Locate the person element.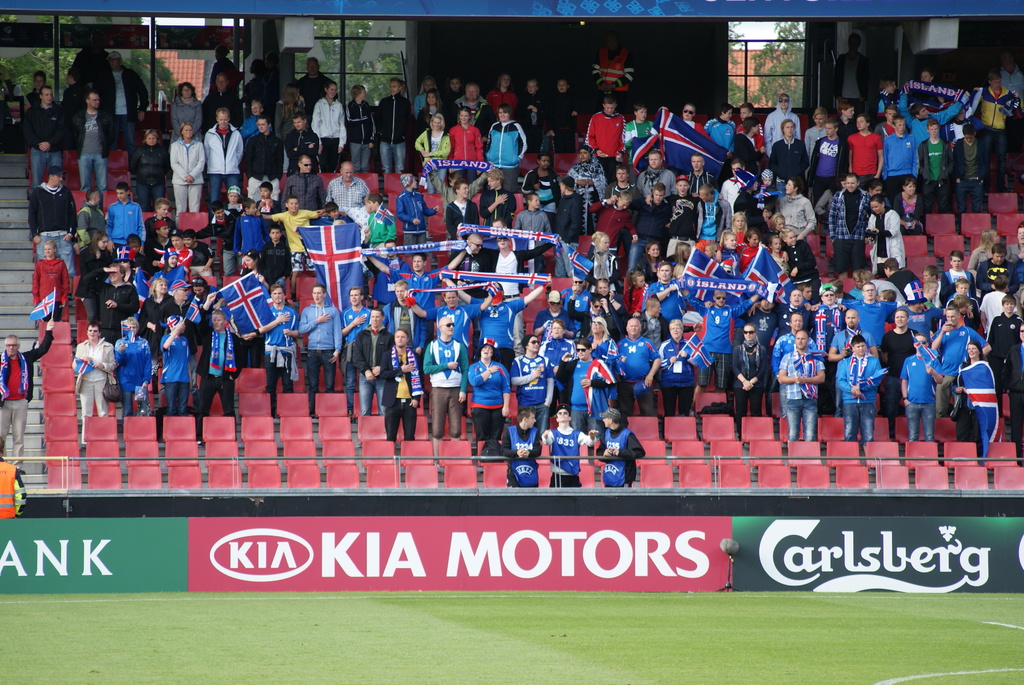
Element bbox: select_region(934, 310, 986, 388).
